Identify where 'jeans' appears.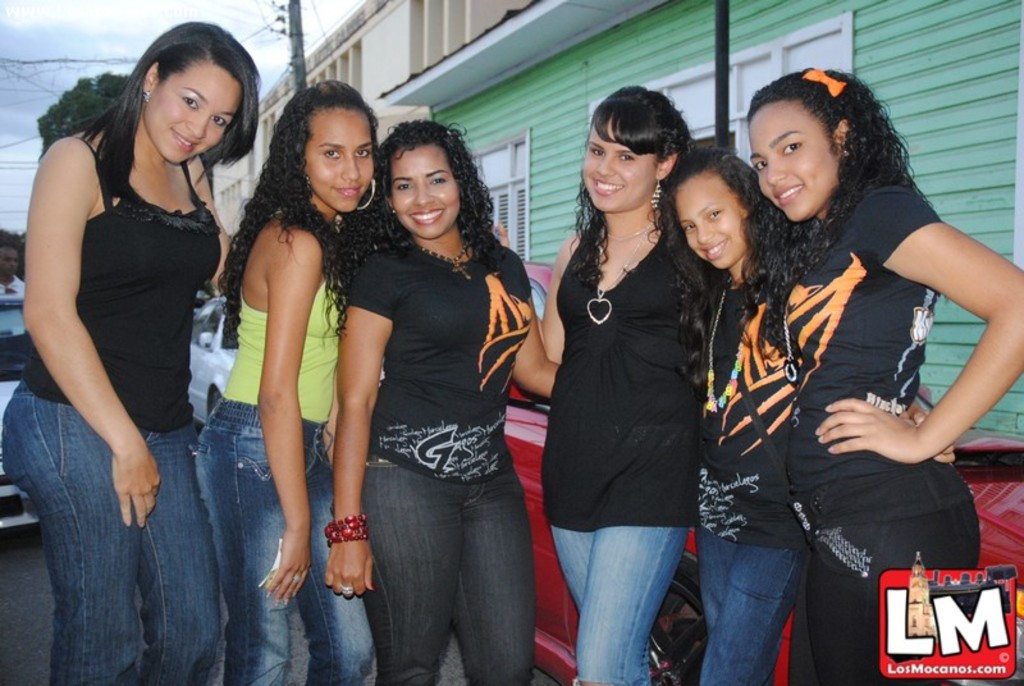
Appears at bbox(189, 397, 374, 685).
